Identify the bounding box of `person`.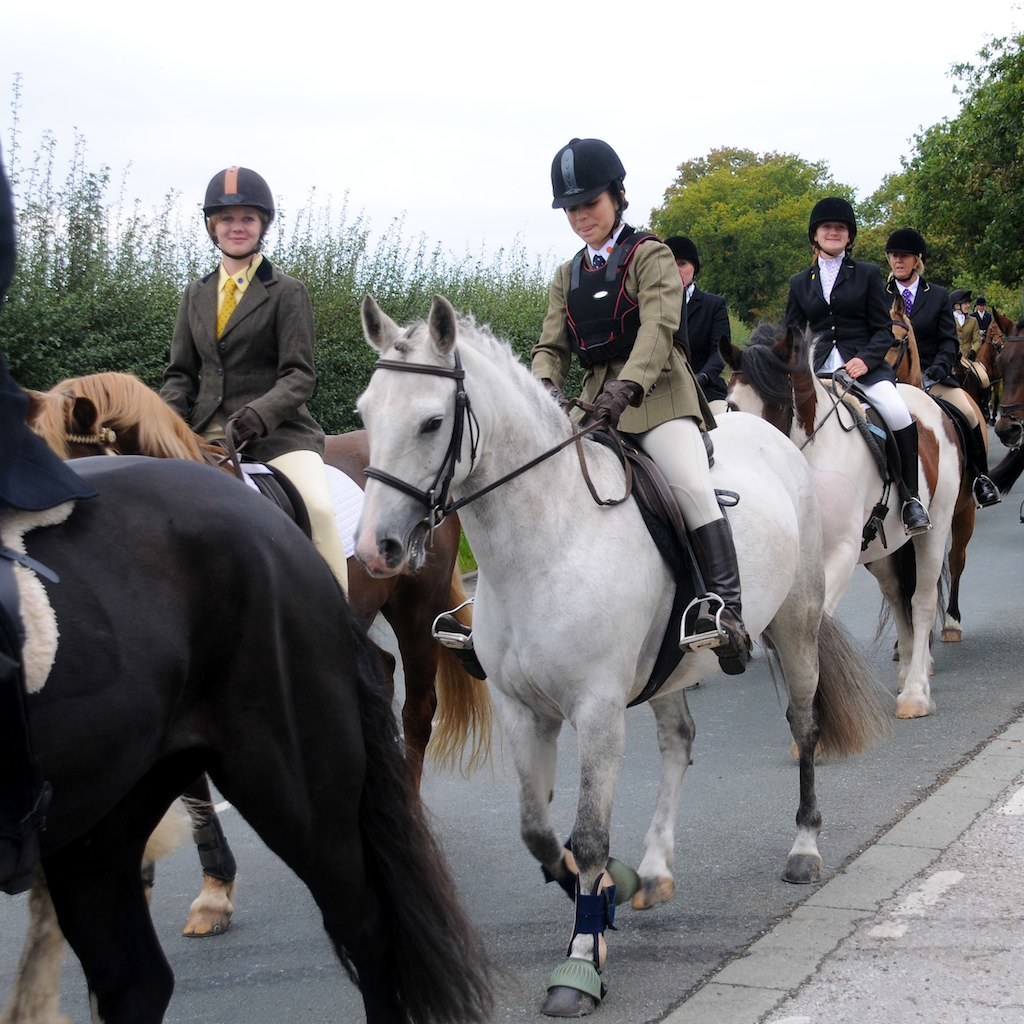
<region>672, 228, 736, 452</region>.
